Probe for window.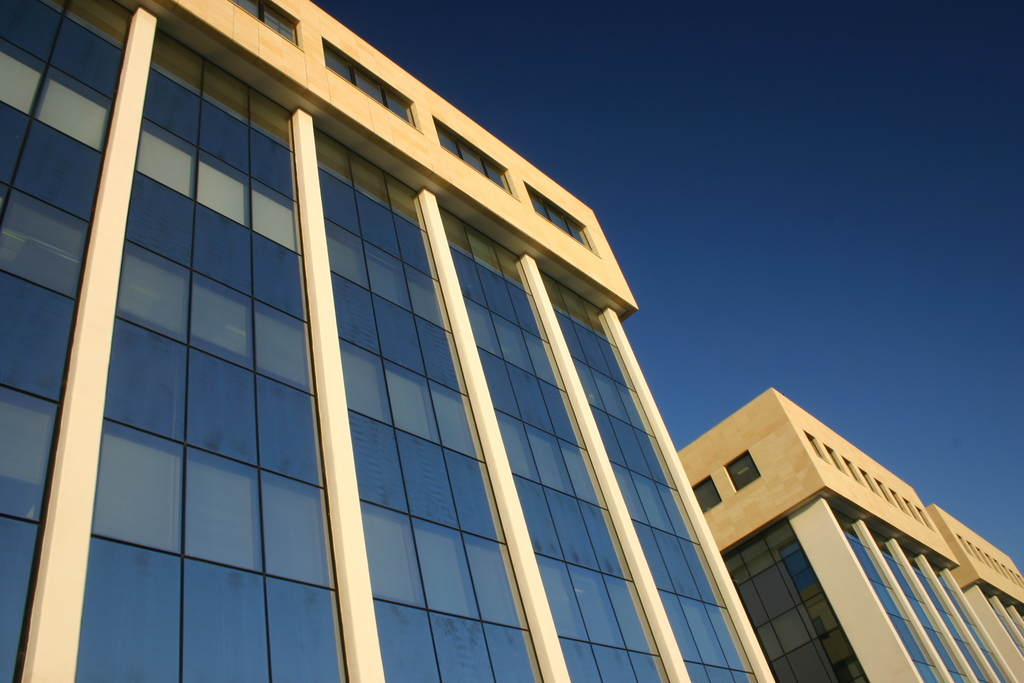
Probe result: 527, 181, 597, 253.
